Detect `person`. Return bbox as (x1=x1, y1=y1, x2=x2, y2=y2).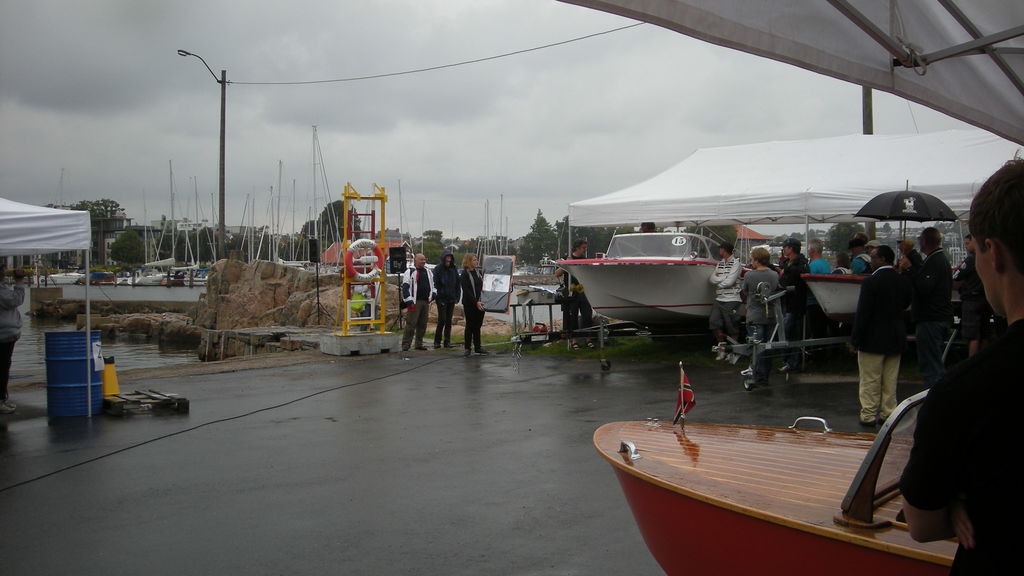
(x1=892, y1=150, x2=1023, y2=575).
